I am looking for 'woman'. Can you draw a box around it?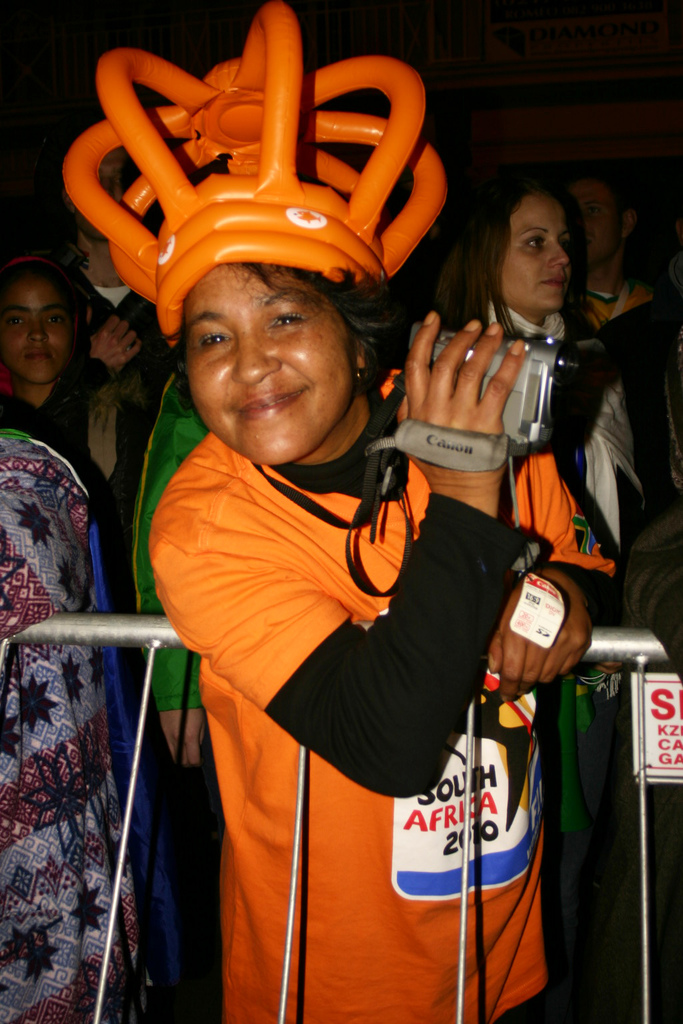
Sure, the bounding box is locate(0, 247, 161, 829).
